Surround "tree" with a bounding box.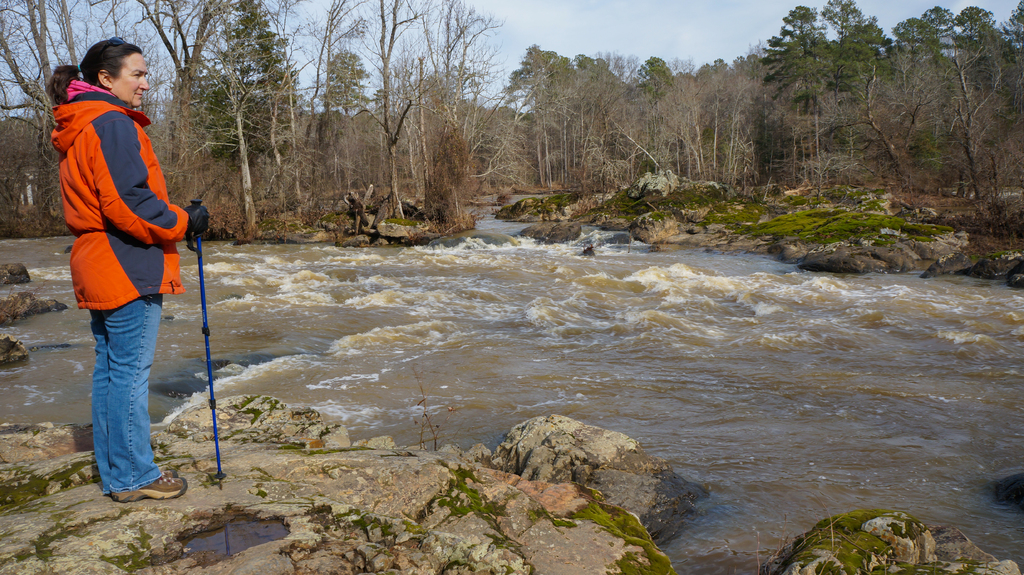
box(728, 48, 778, 182).
